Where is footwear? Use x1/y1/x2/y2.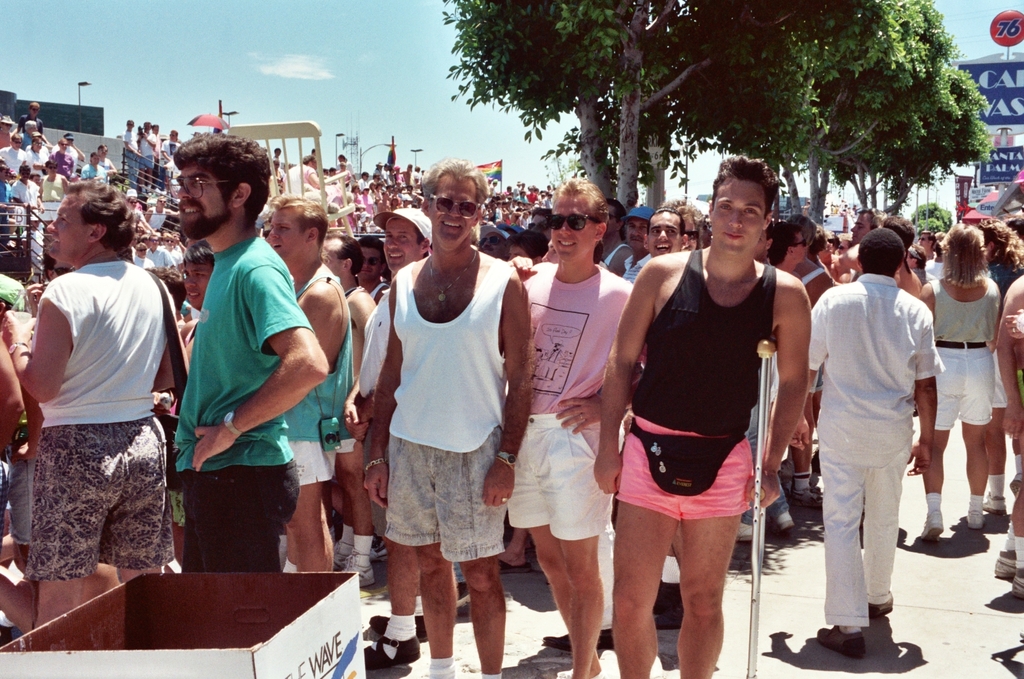
864/595/894/622.
